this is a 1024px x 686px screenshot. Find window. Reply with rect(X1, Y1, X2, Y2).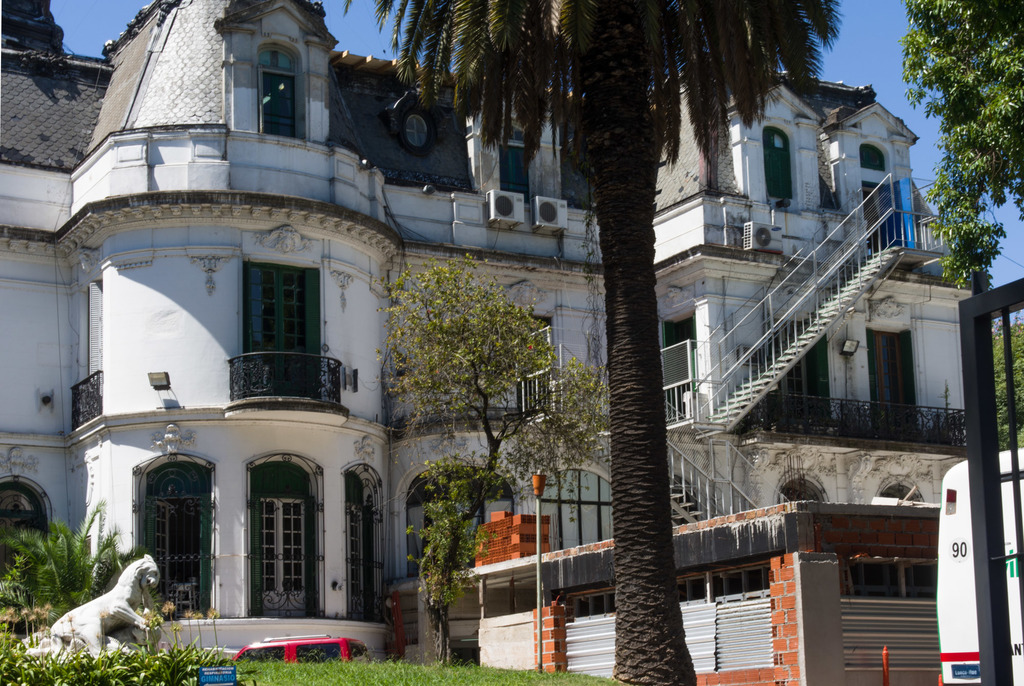
rect(346, 468, 388, 626).
